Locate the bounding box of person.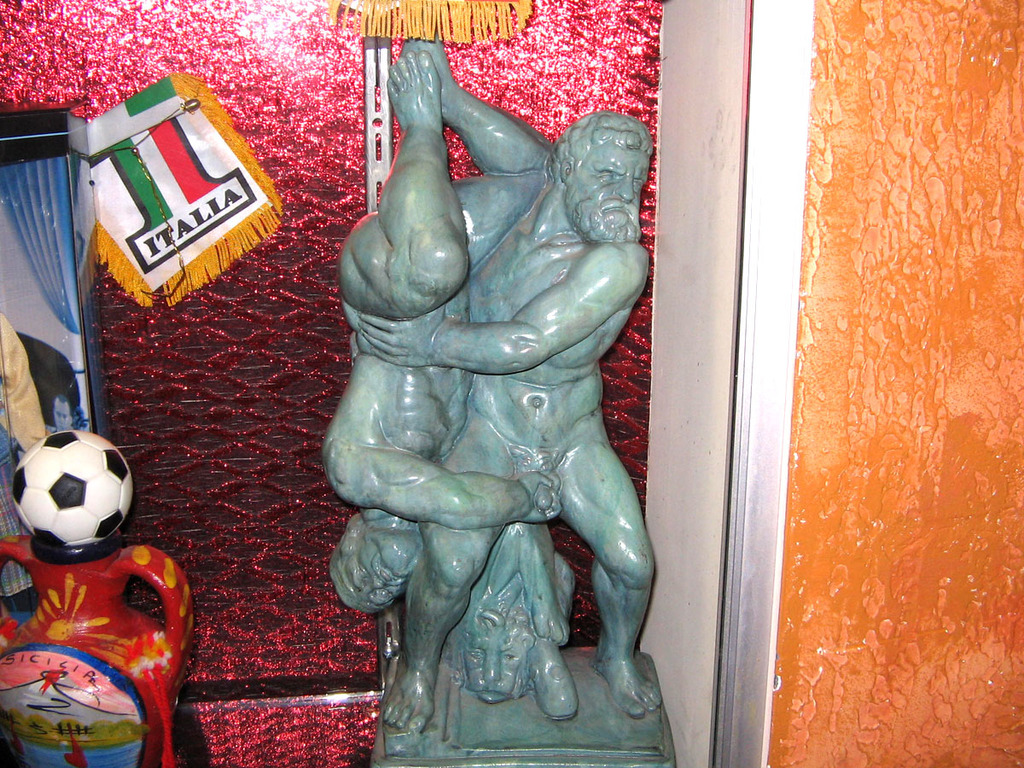
Bounding box: BBox(384, 112, 660, 736).
